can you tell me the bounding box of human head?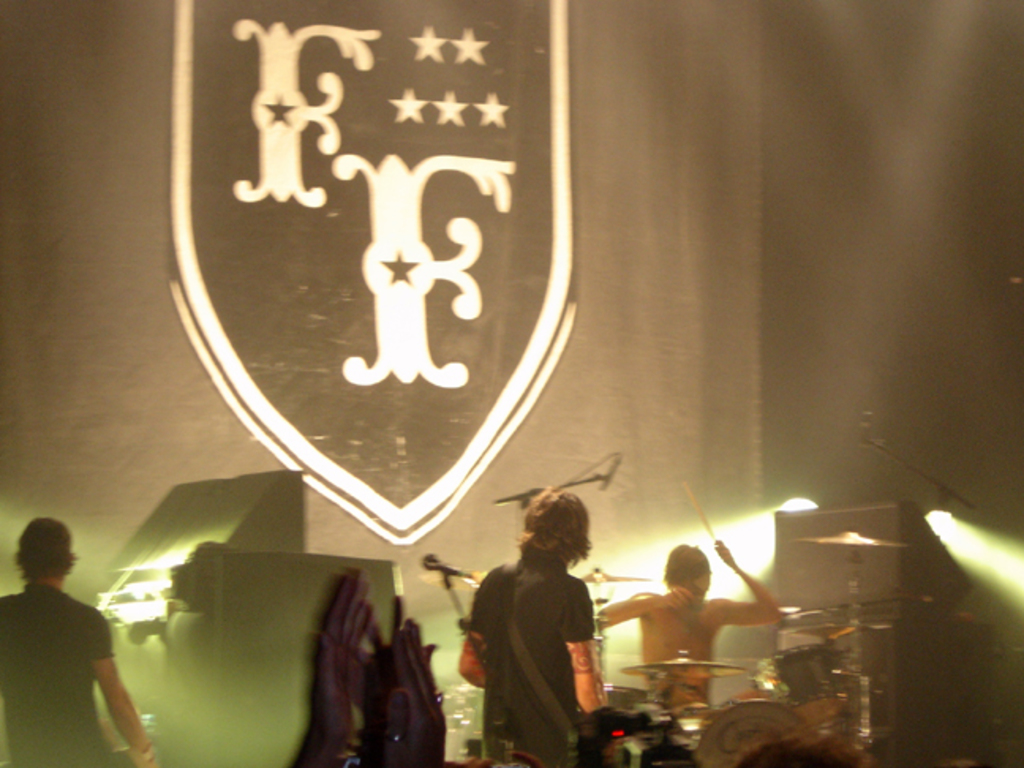
172:544:234:612.
